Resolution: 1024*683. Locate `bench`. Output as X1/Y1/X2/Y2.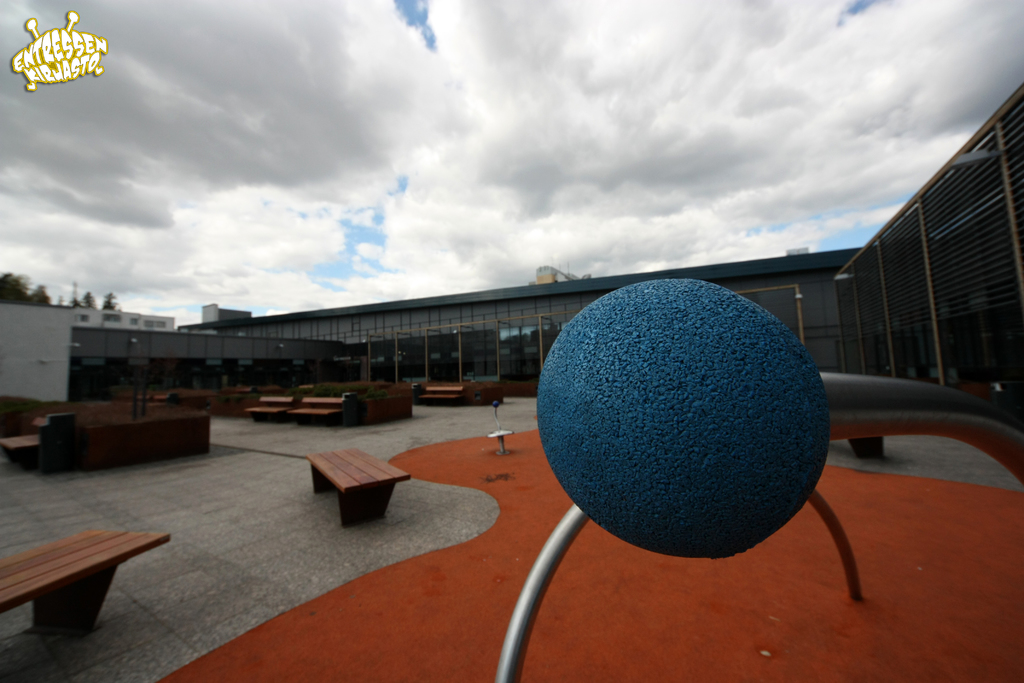
300/455/422/538.
